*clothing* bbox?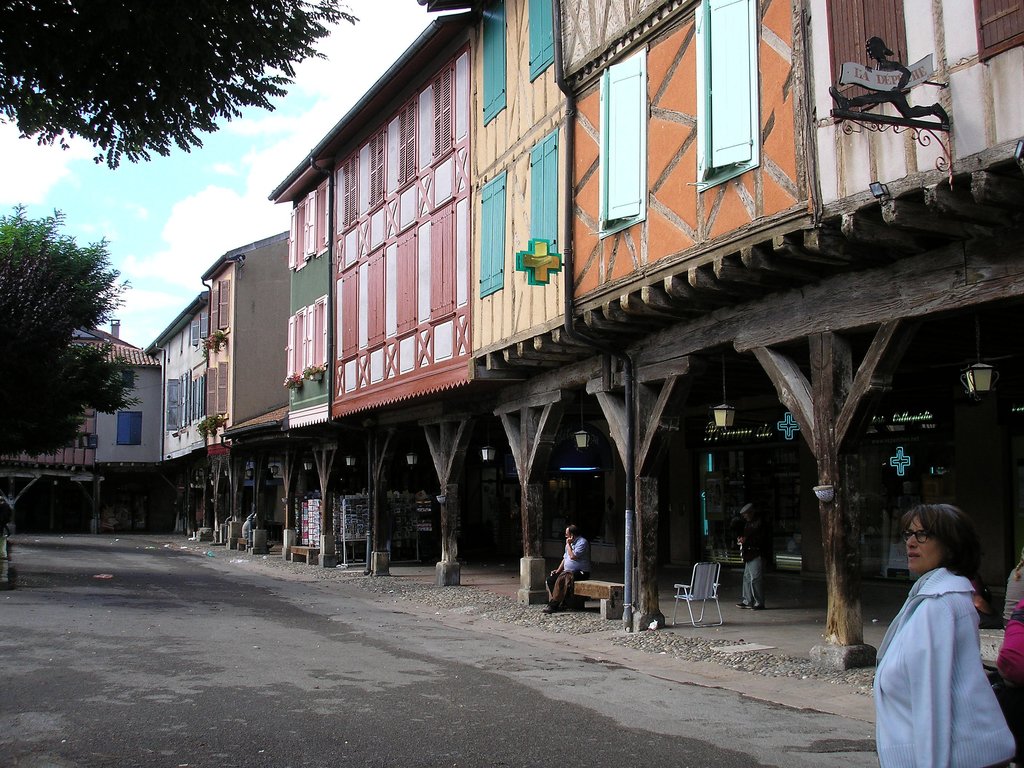
549,536,589,605
